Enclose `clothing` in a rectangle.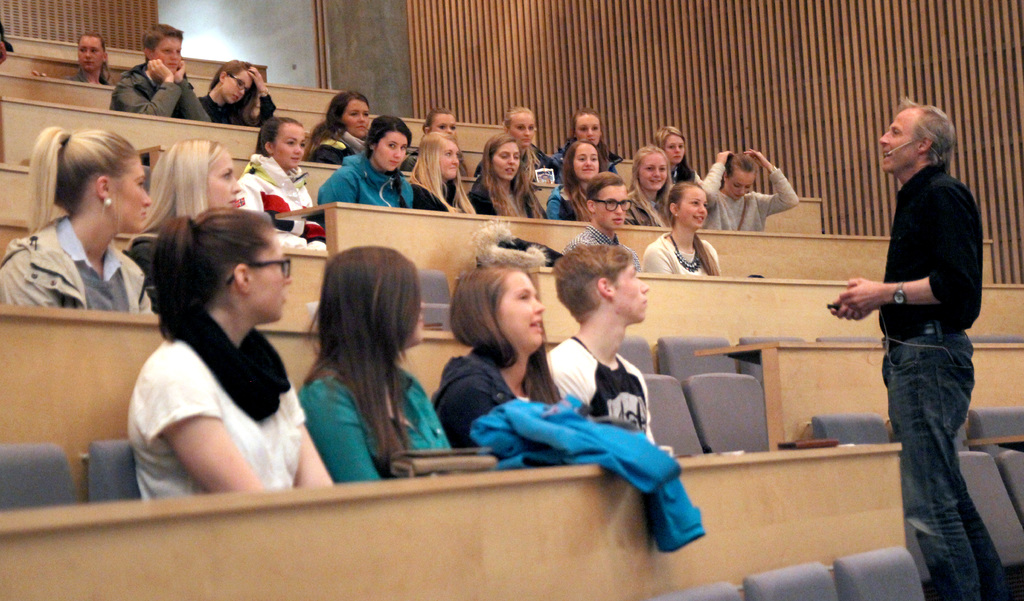
(430, 341, 555, 440).
